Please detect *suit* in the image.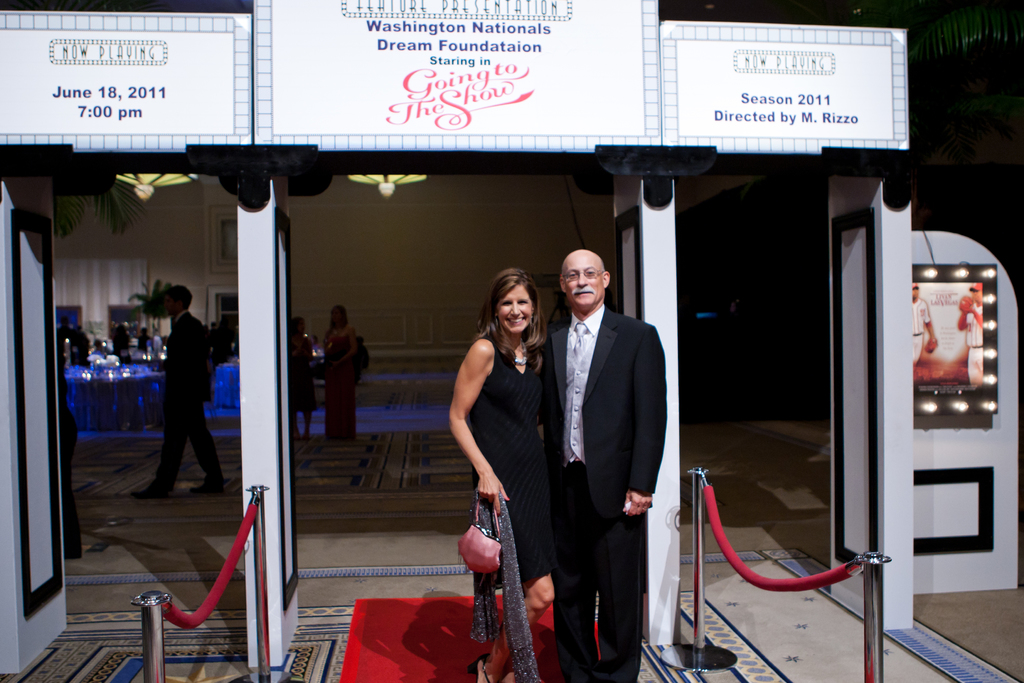
Rect(158, 310, 223, 477).
